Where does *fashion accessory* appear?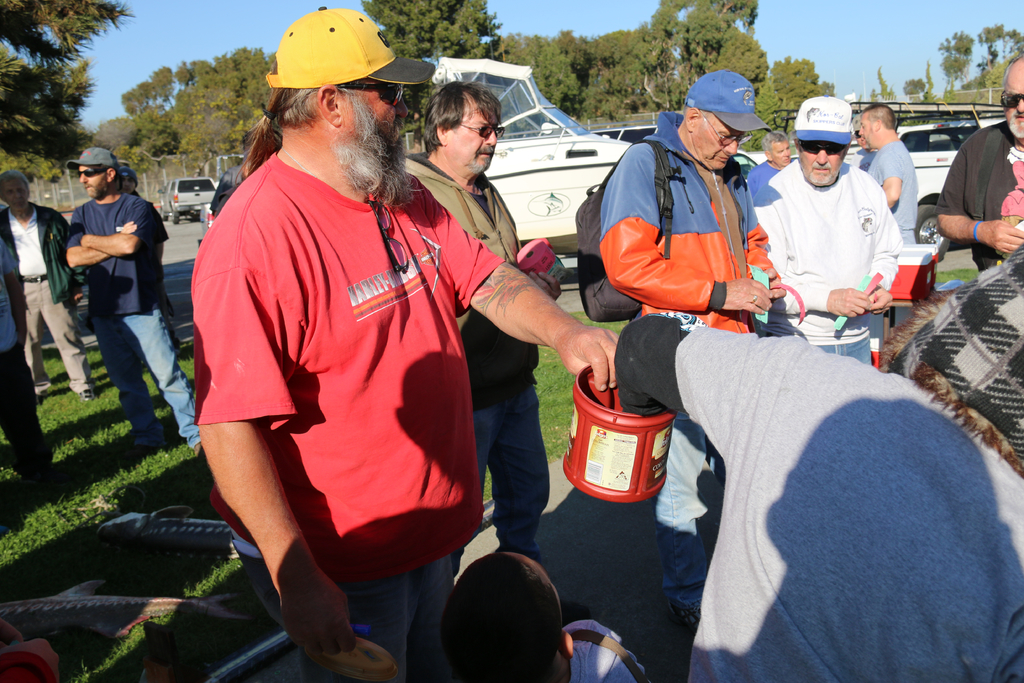
Appears at left=81, top=386, right=92, bottom=402.
